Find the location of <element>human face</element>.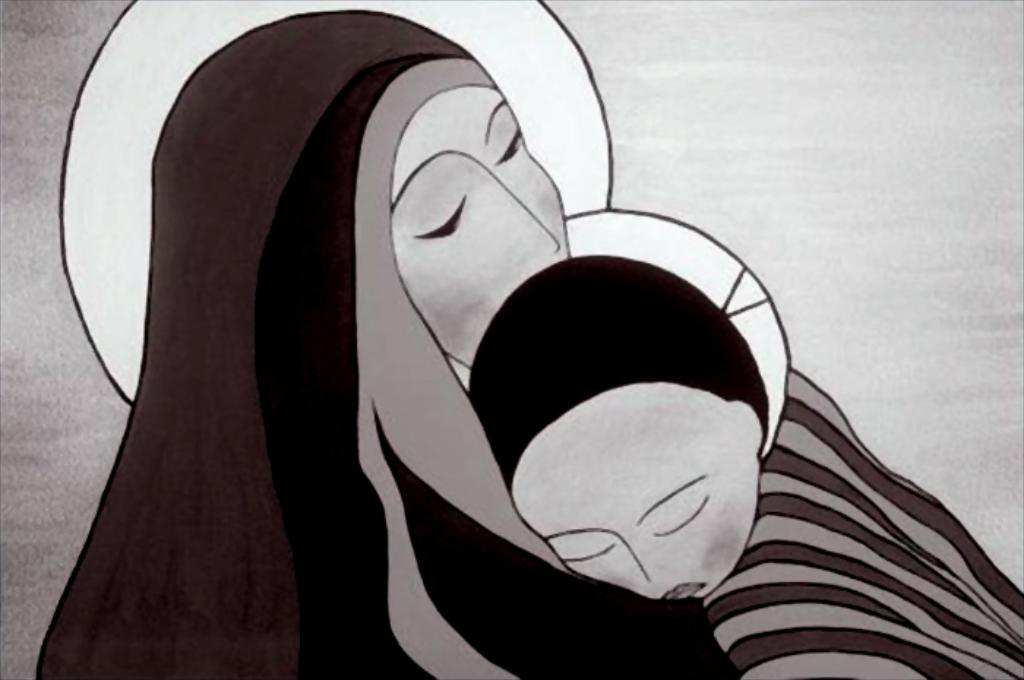
Location: 509, 385, 761, 608.
